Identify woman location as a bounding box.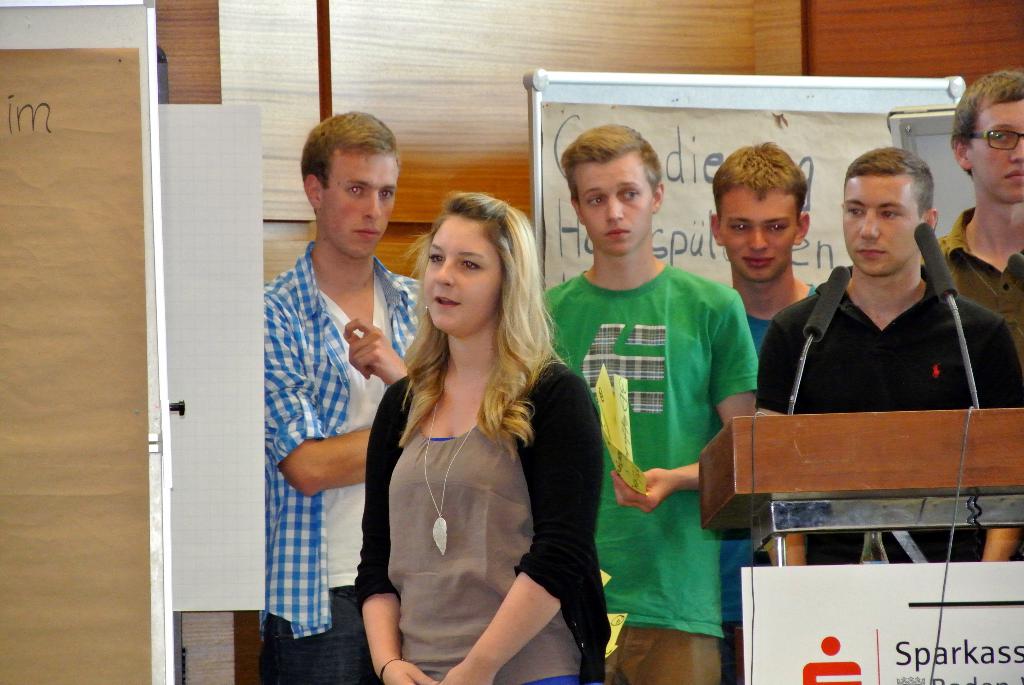
region(323, 178, 597, 684).
